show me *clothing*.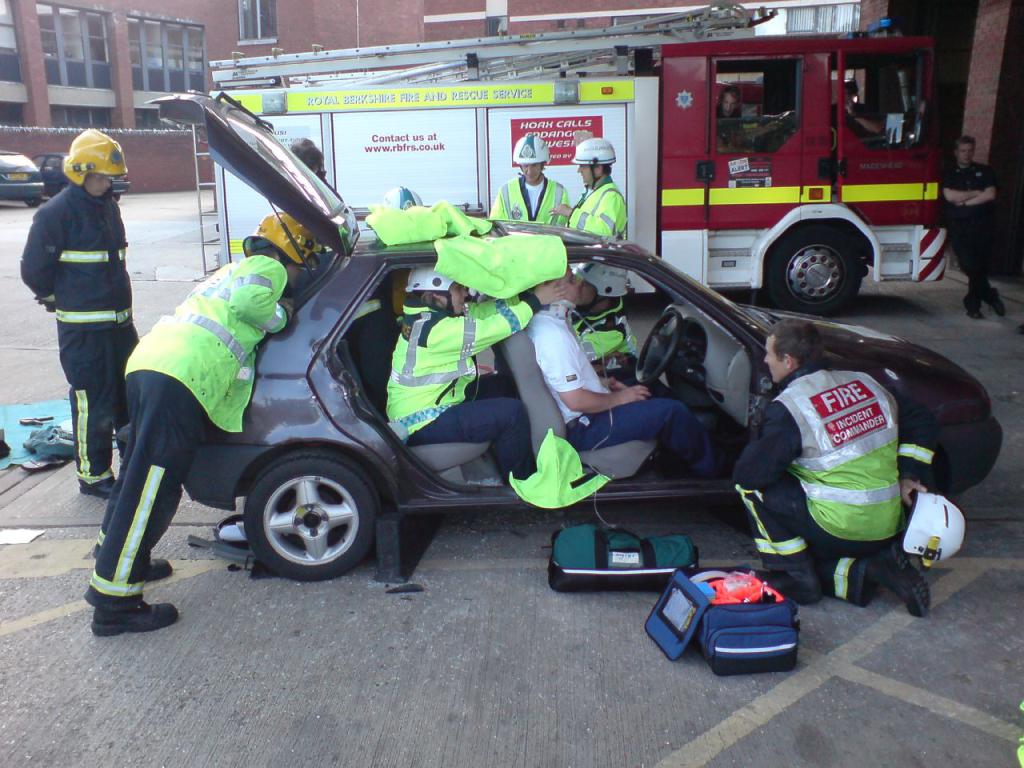
*clothing* is here: {"x1": 743, "y1": 370, "x2": 912, "y2": 574}.
